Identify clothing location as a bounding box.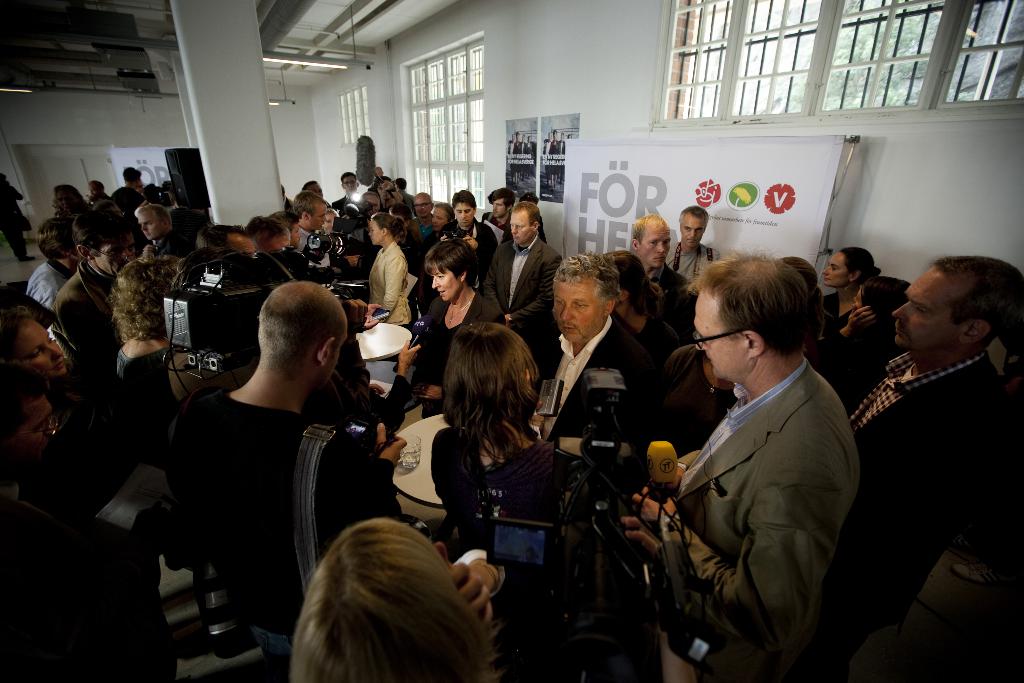
(x1=650, y1=257, x2=698, y2=328).
